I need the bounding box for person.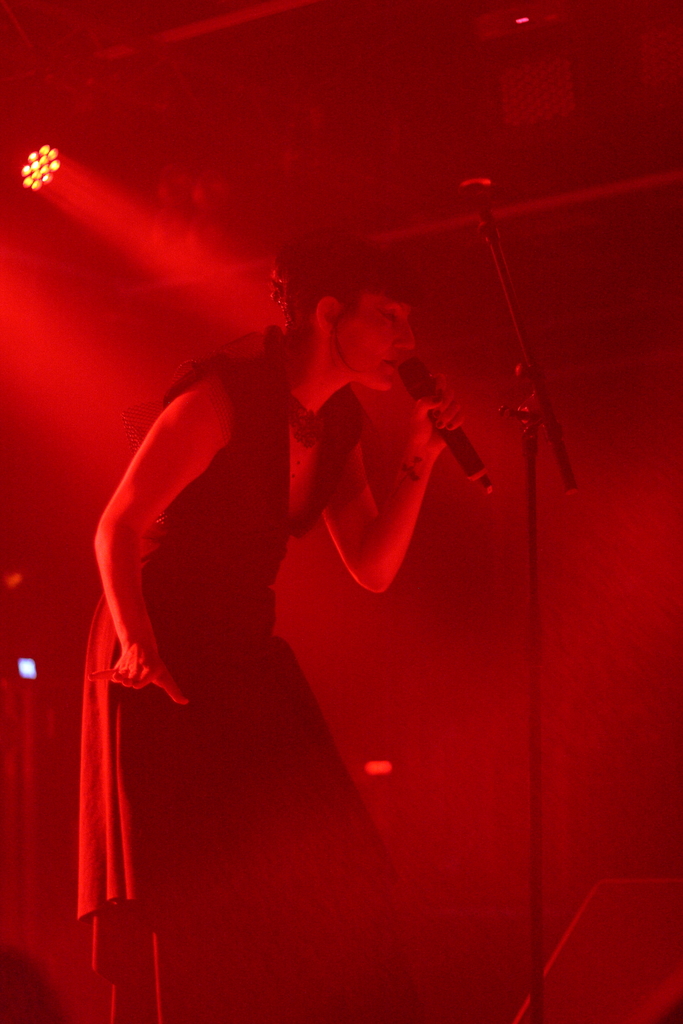
Here it is: [x1=74, y1=230, x2=464, y2=1023].
